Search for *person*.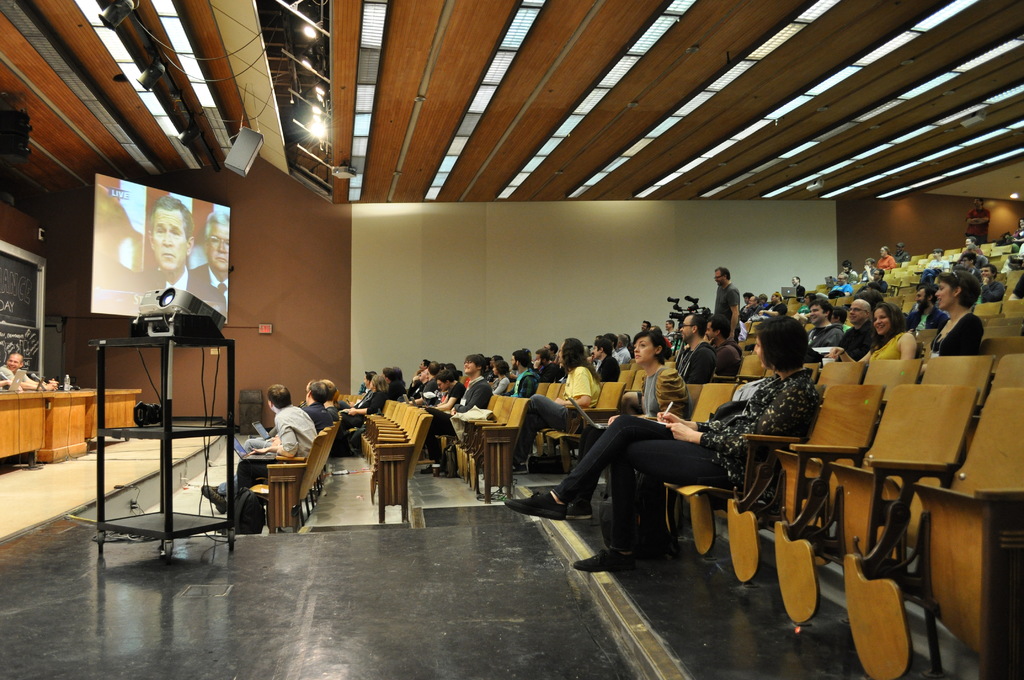
Found at x1=509 y1=332 x2=604 y2=477.
